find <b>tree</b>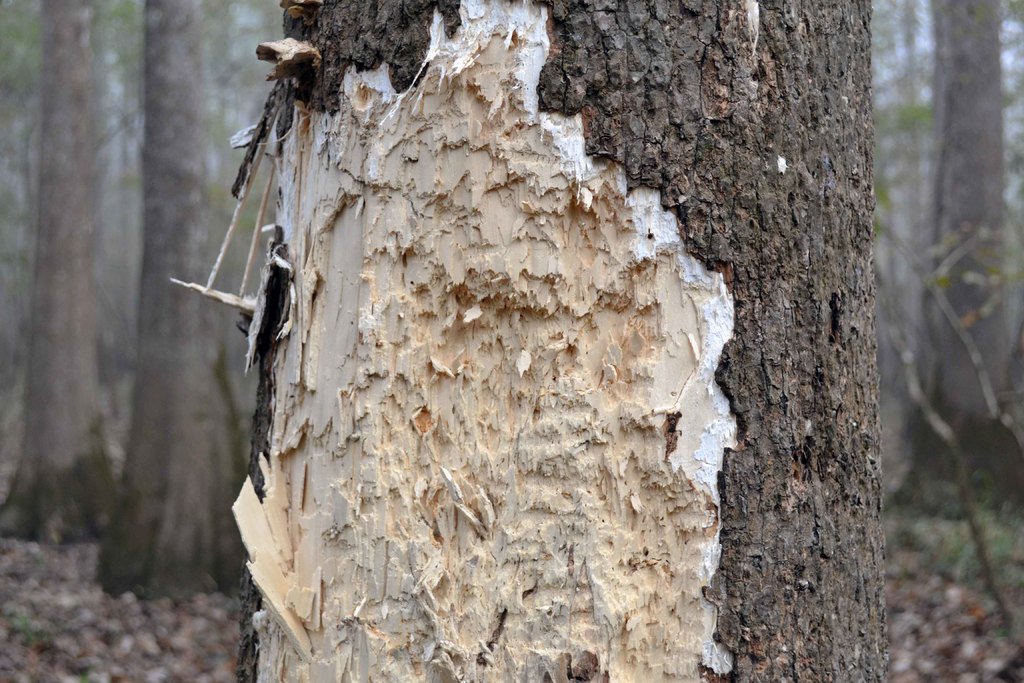
[164,0,886,682]
